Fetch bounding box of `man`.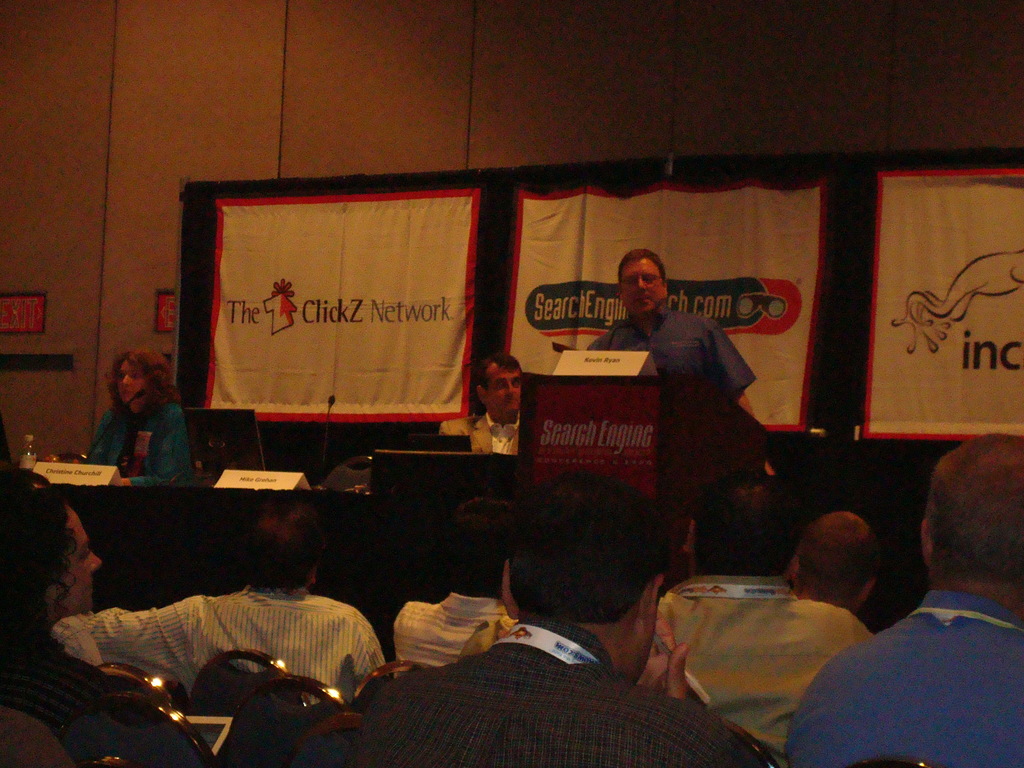
Bbox: {"x1": 771, "y1": 435, "x2": 1020, "y2": 767}.
